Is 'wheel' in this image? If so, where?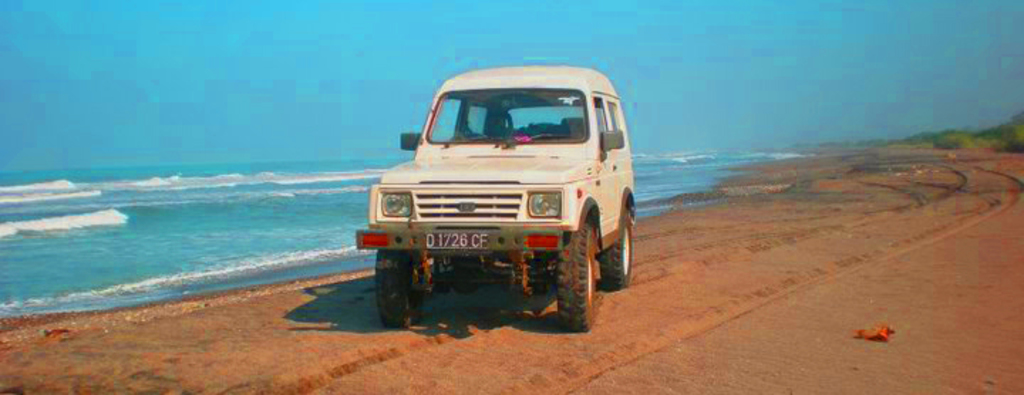
Yes, at 602, 212, 631, 290.
